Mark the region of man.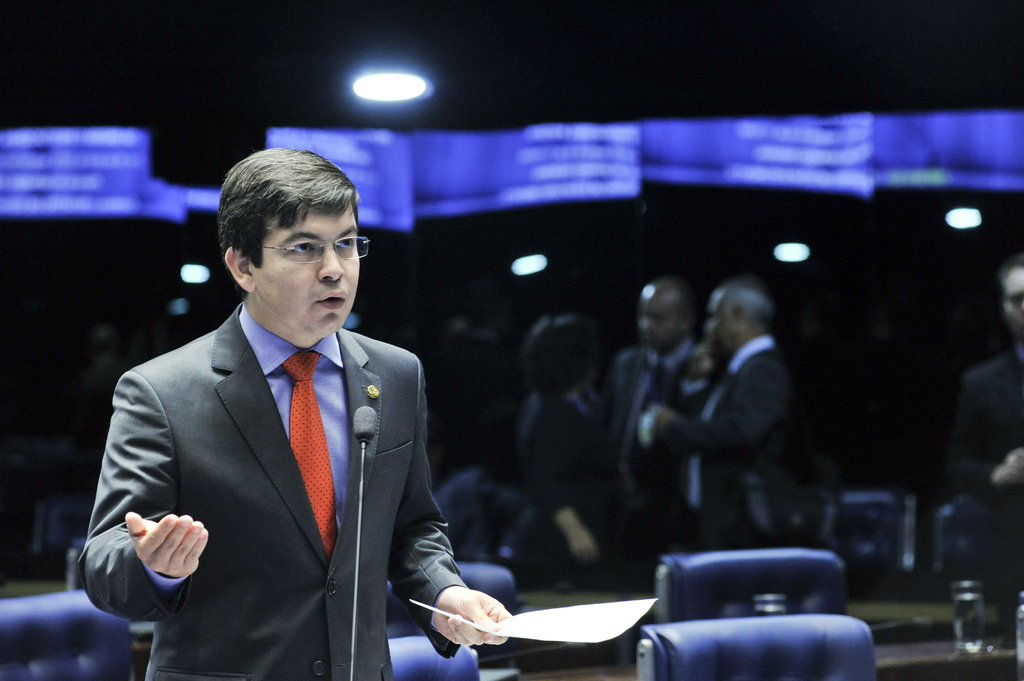
Region: 612/282/703/516.
